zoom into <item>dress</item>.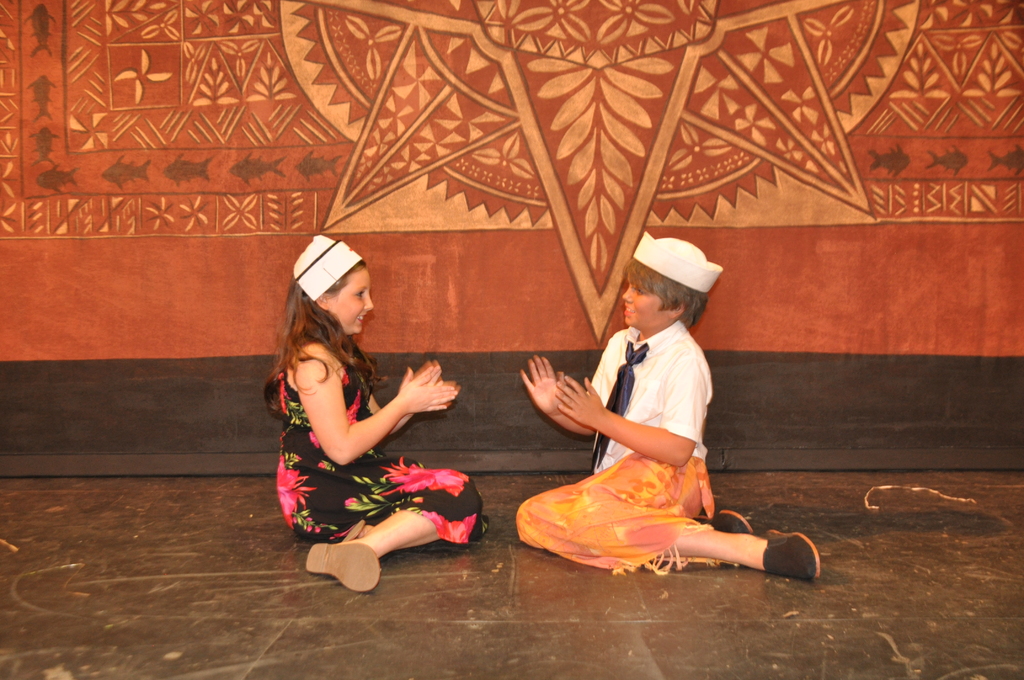
Zoom target: Rect(275, 341, 492, 545).
